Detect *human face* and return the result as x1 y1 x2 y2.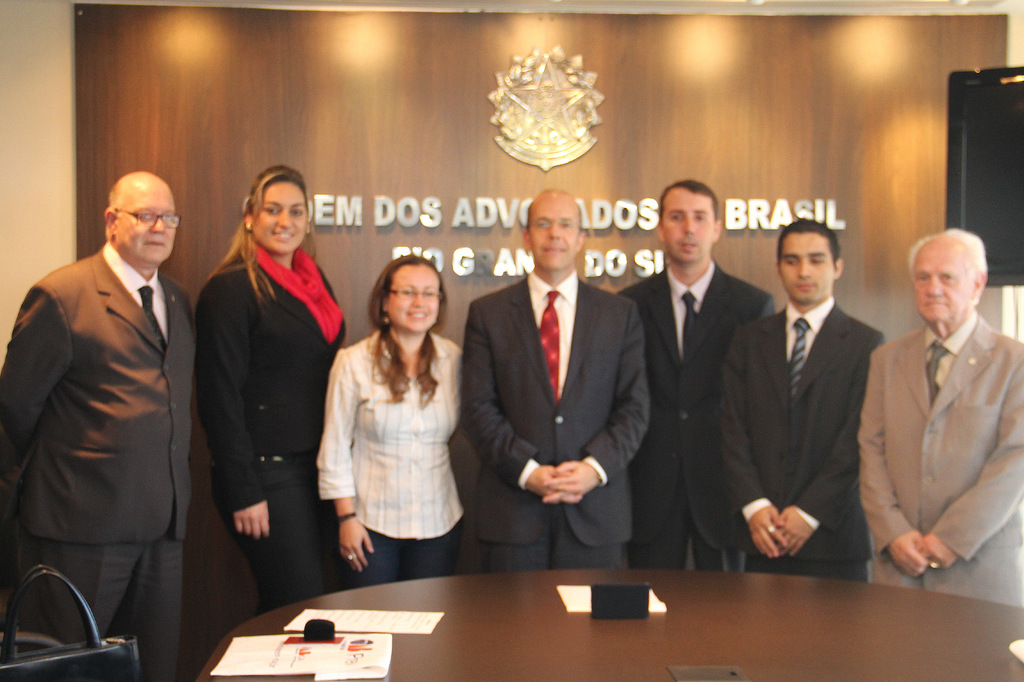
665 193 710 266.
